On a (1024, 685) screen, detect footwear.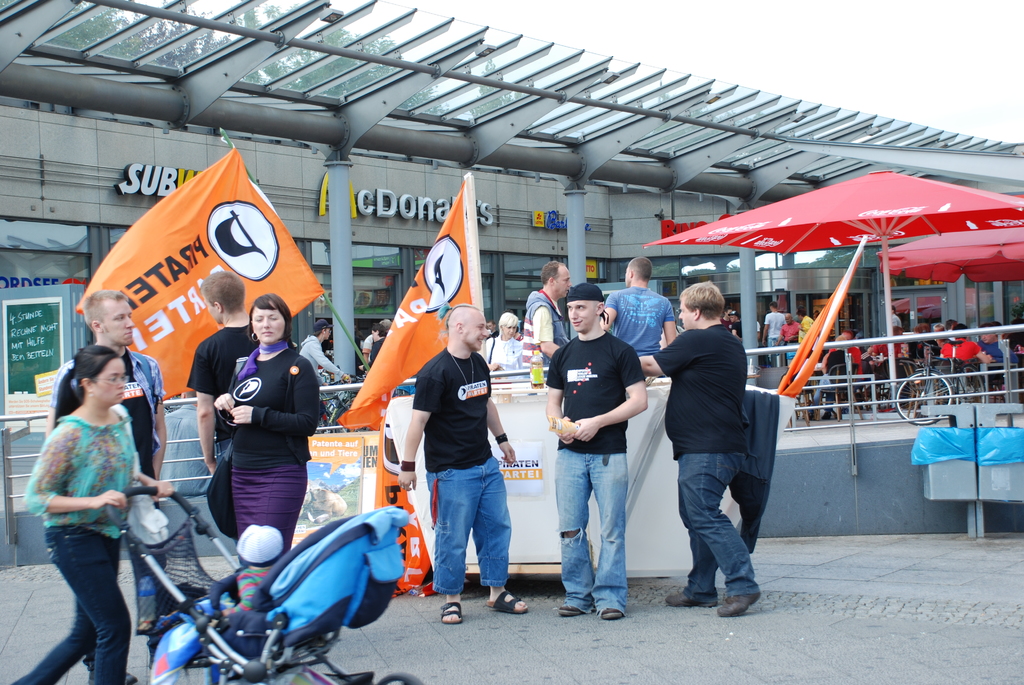
Rect(803, 409, 812, 416).
